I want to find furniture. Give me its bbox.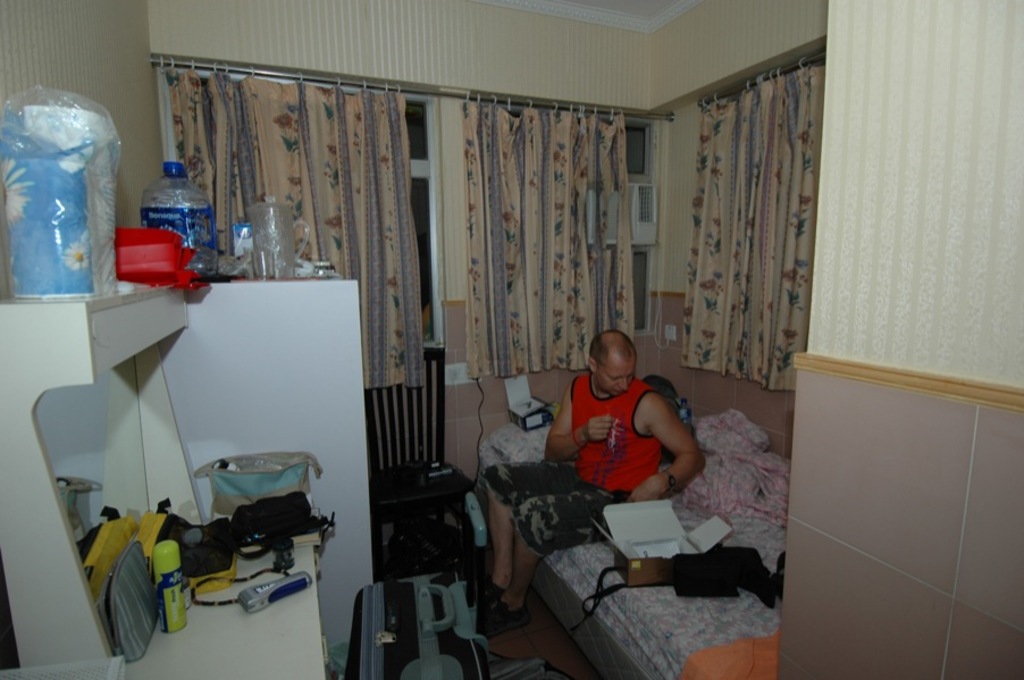
Rect(159, 278, 373, 649).
